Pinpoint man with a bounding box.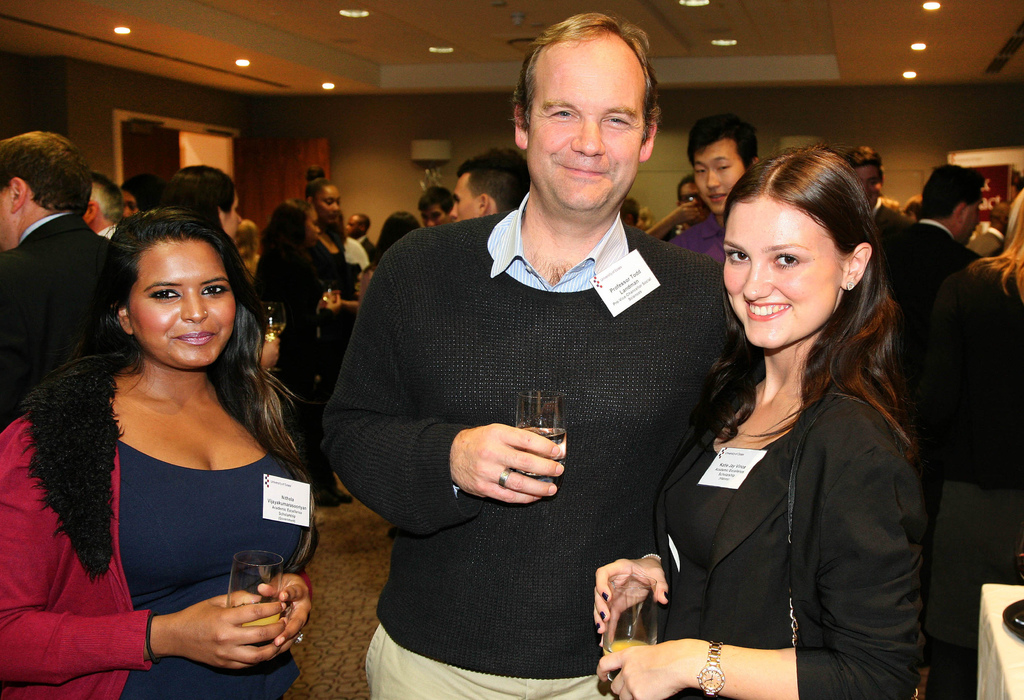
{"x1": 662, "y1": 116, "x2": 763, "y2": 273}.
